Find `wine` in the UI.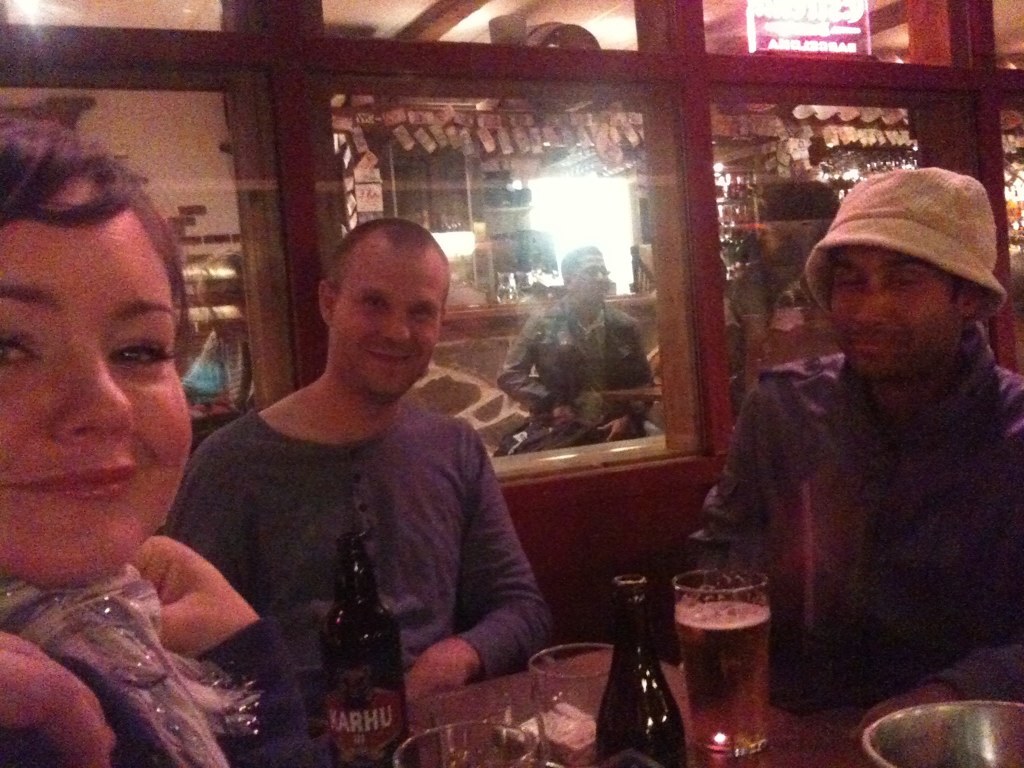
UI element at 598 567 695 767.
